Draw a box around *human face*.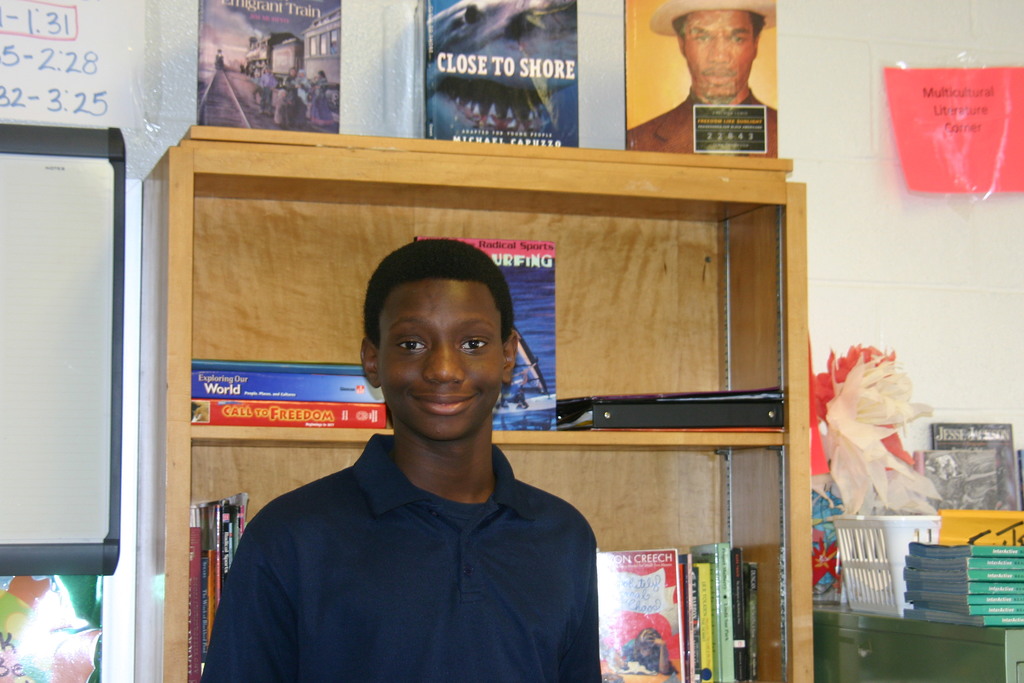
[678,7,756,98].
